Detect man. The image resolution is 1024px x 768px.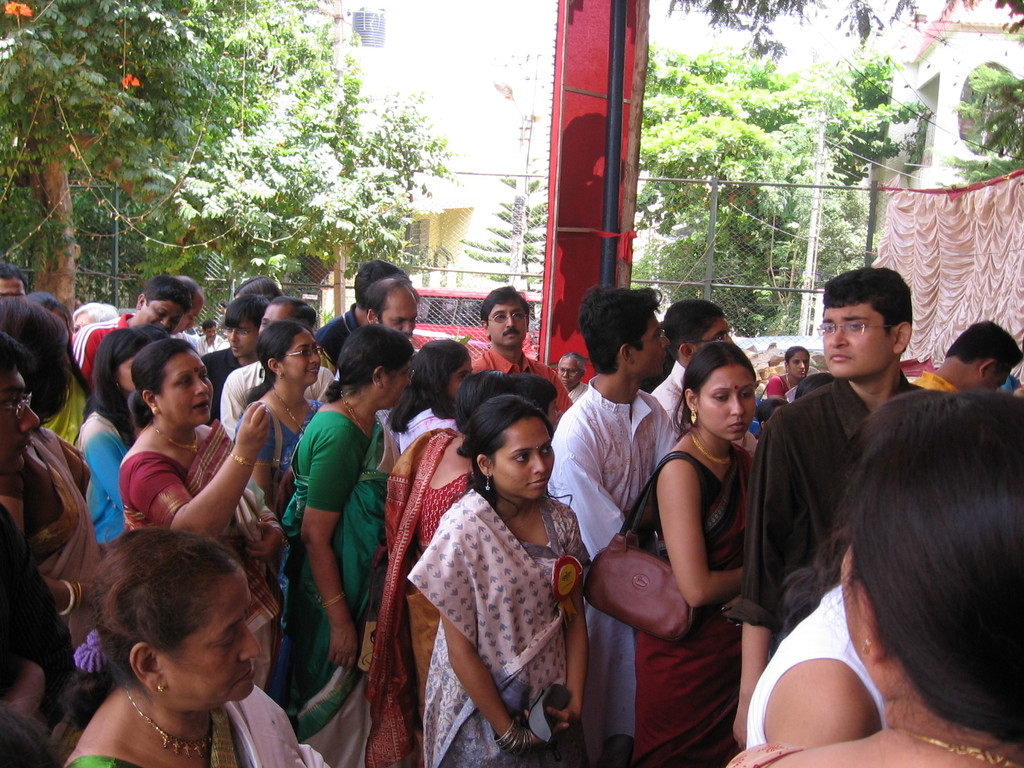
{"x1": 906, "y1": 312, "x2": 1020, "y2": 390}.
